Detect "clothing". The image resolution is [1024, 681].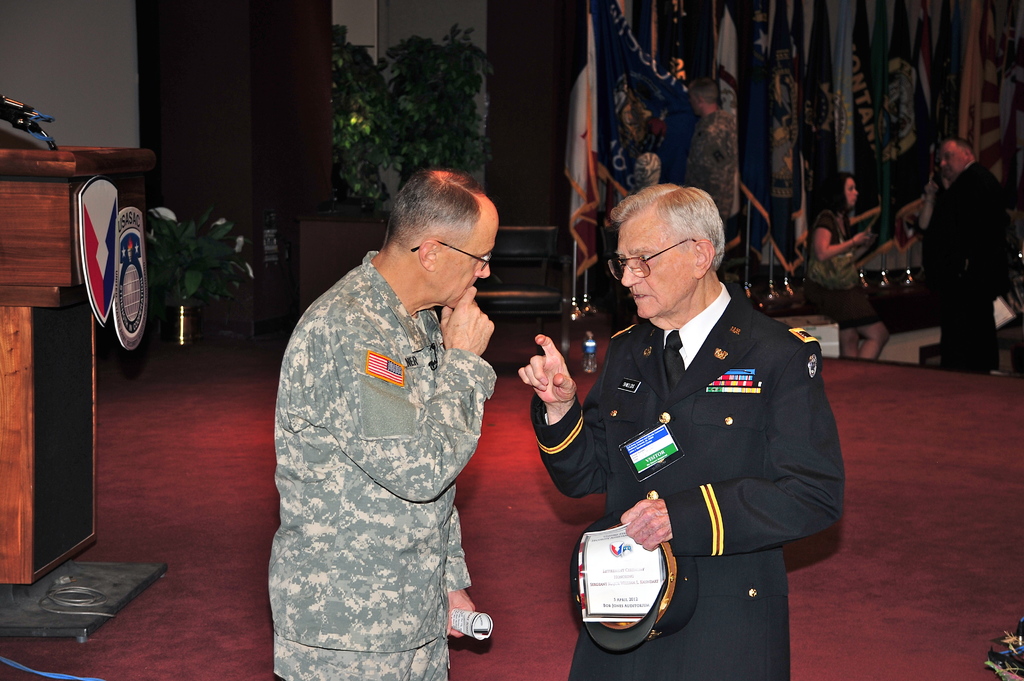
[left=810, top=203, right=876, bottom=334].
